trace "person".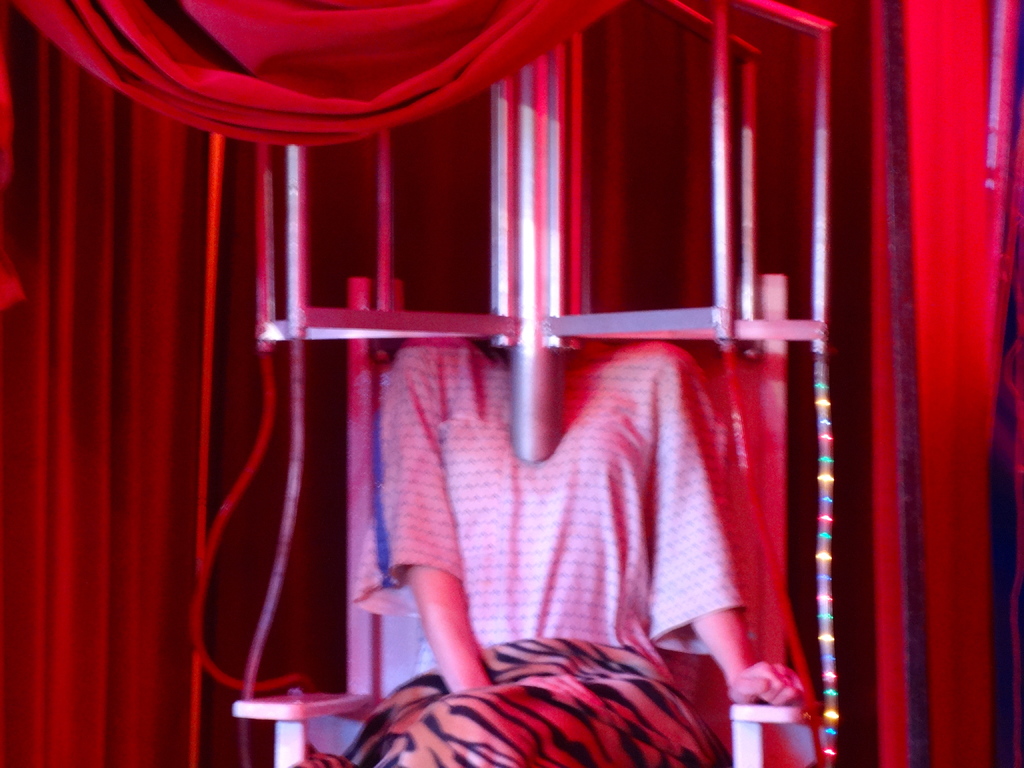
Traced to {"x1": 344, "y1": 332, "x2": 805, "y2": 767}.
